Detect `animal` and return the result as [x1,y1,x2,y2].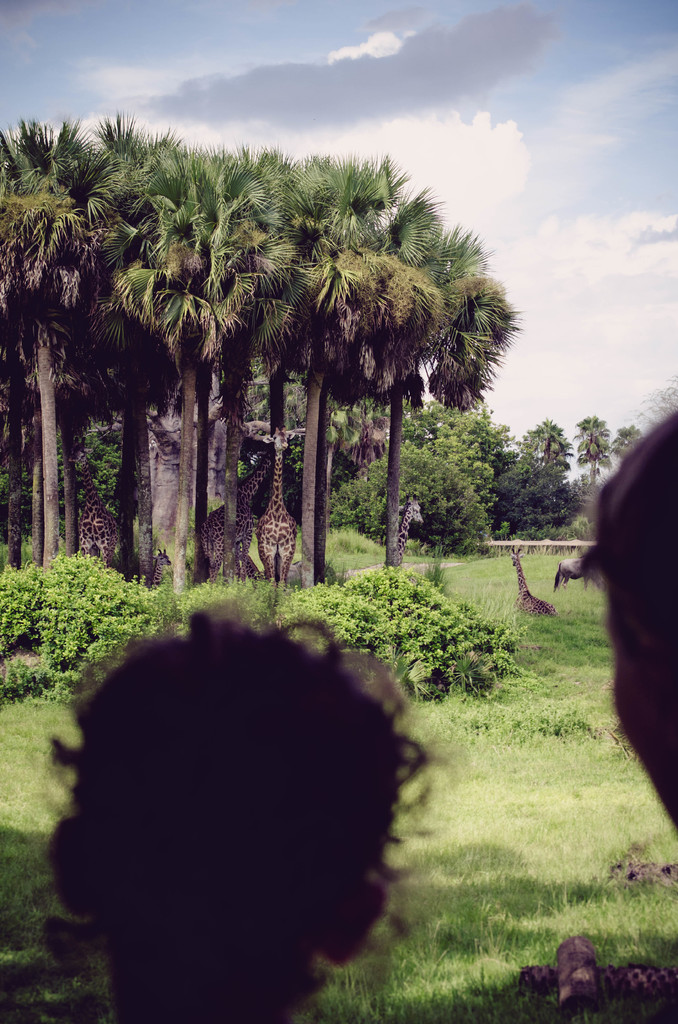
[510,543,557,619].
